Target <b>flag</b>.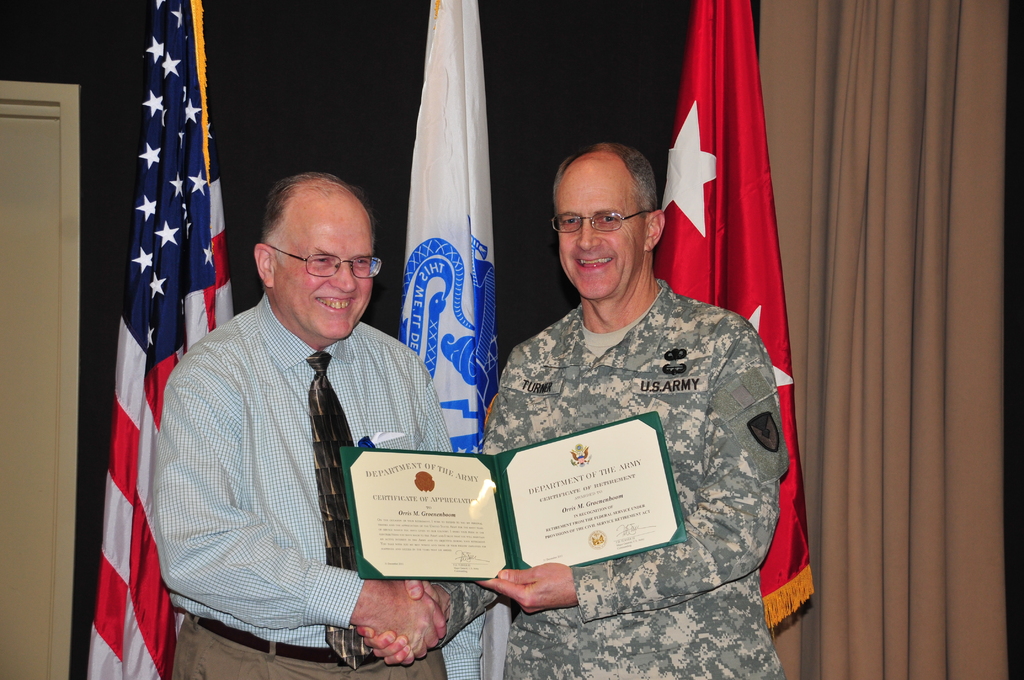
Target region: rect(94, 13, 228, 657).
